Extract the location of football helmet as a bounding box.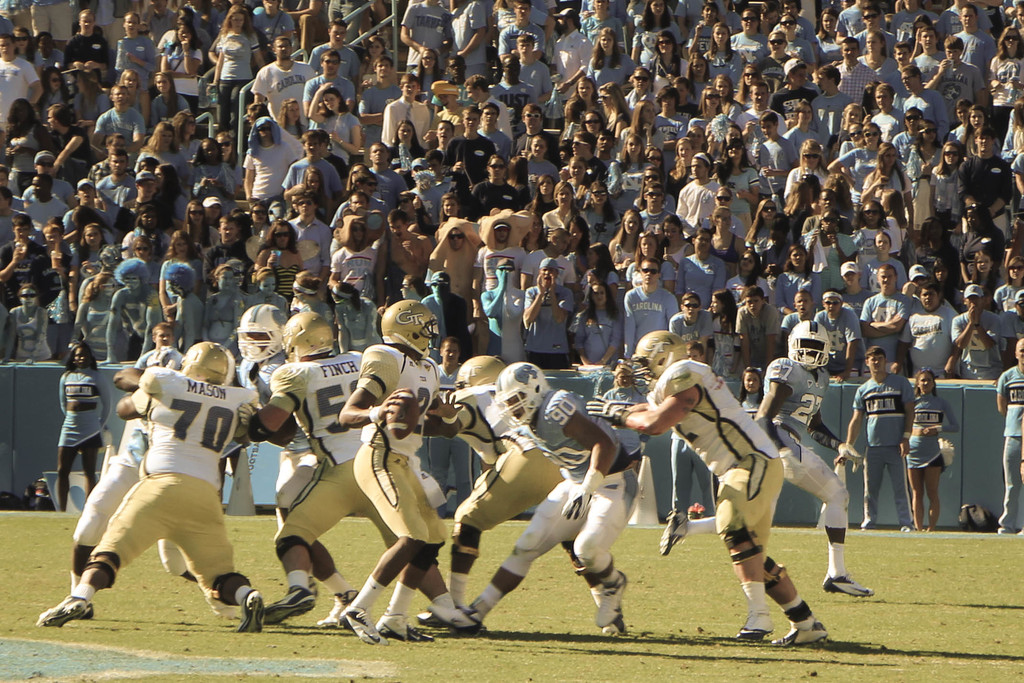
[left=788, top=317, right=825, bottom=370].
